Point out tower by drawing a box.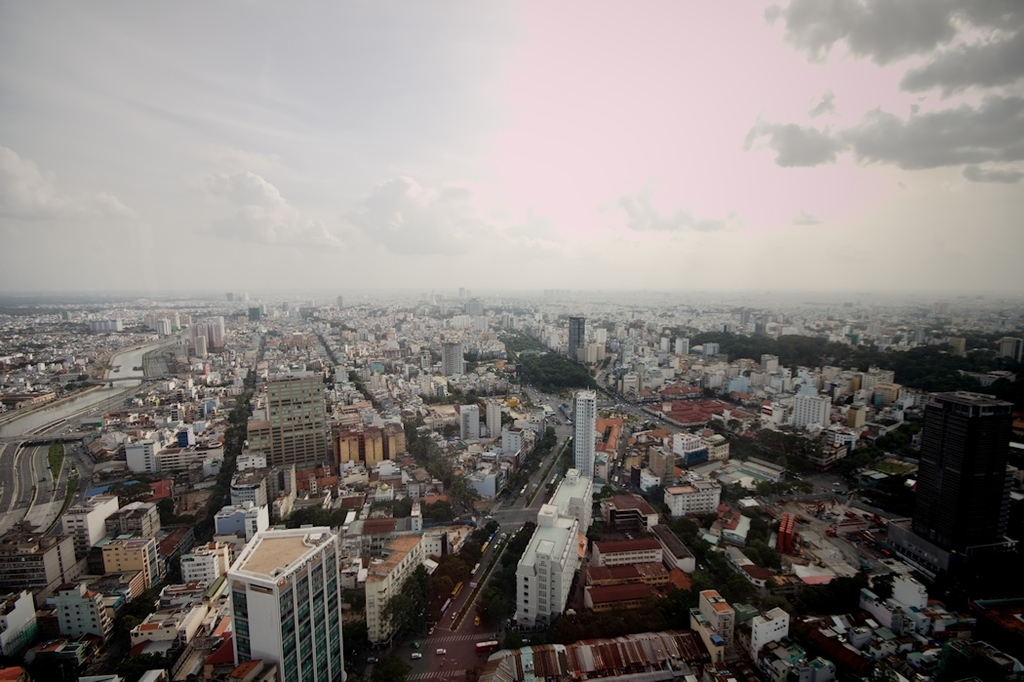
566/392/599/482.
